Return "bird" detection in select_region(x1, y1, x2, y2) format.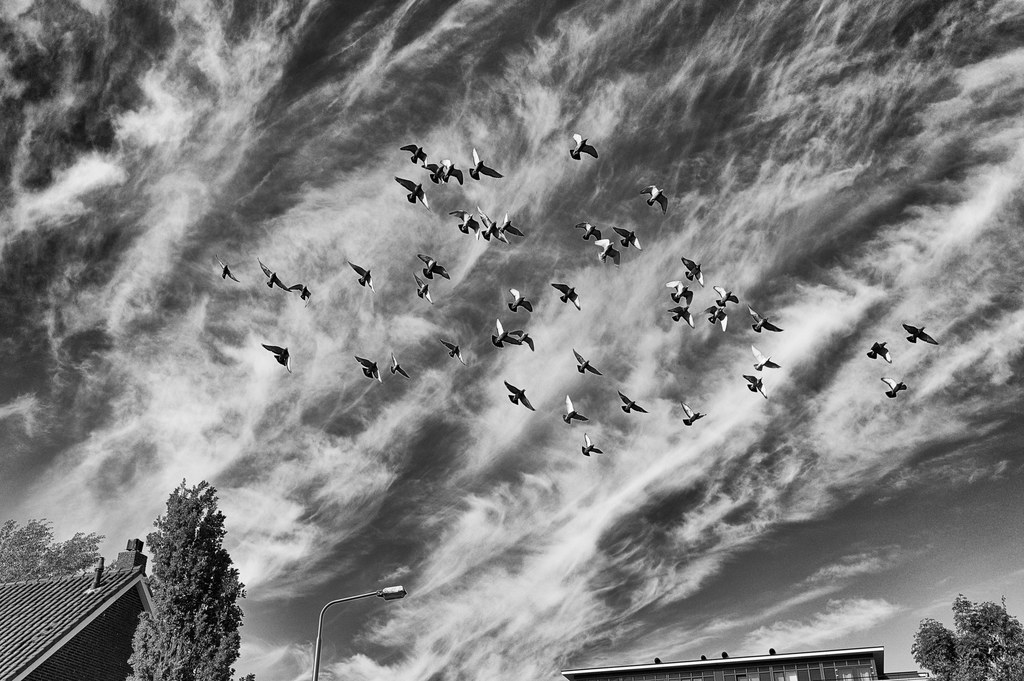
select_region(354, 356, 387, 389).
